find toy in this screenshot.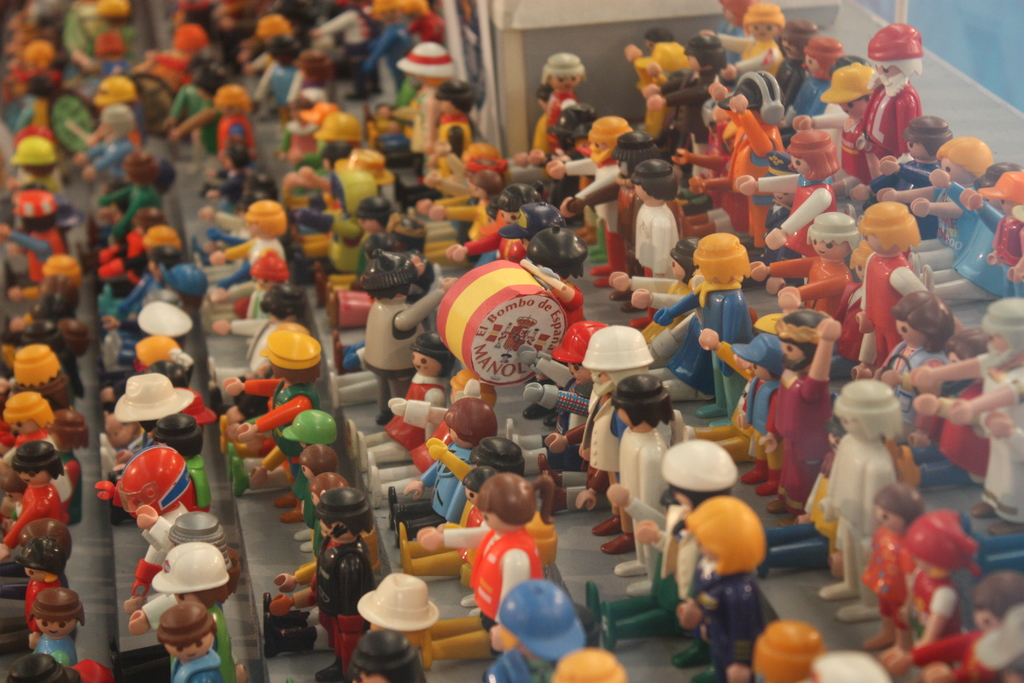
The bounding box for toy is l=829, t=28, r=913, b=184.
